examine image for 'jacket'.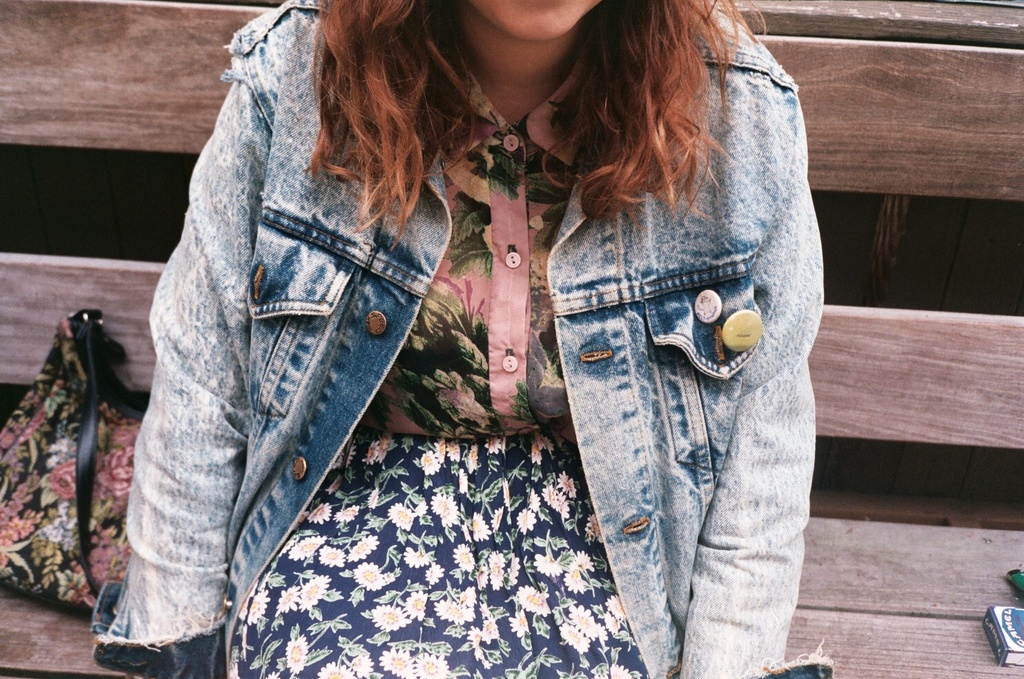
Examination result: region(97, 50, 856, 627).
